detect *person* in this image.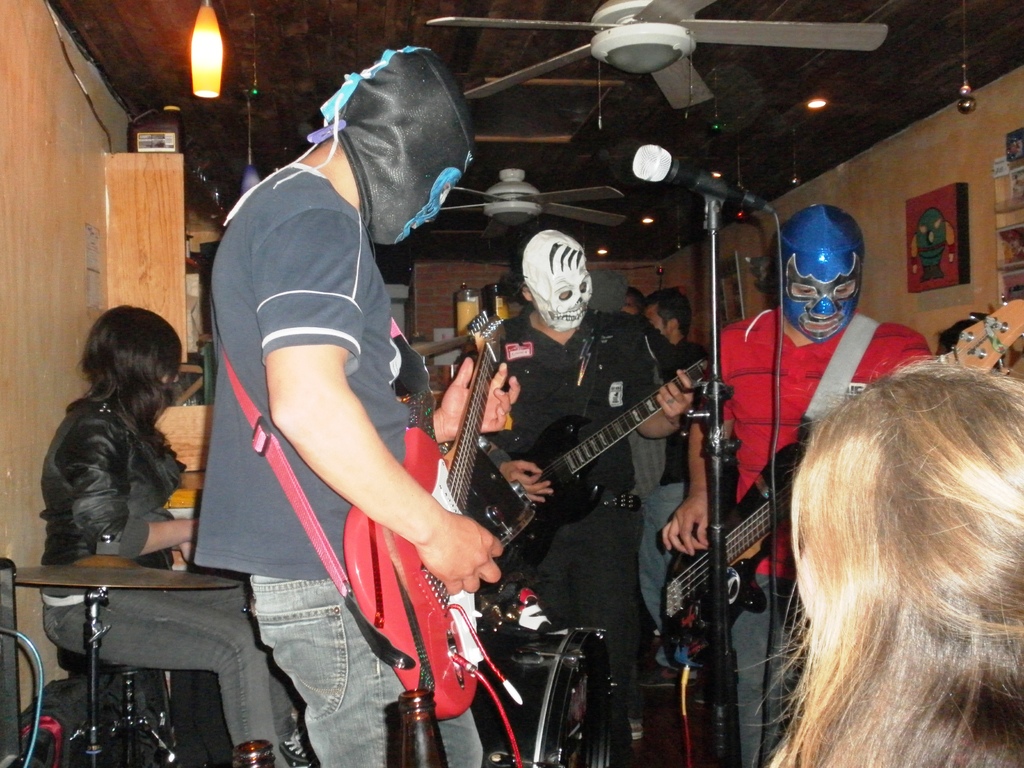
Detection: <box>765,362,1023,764</box>.
